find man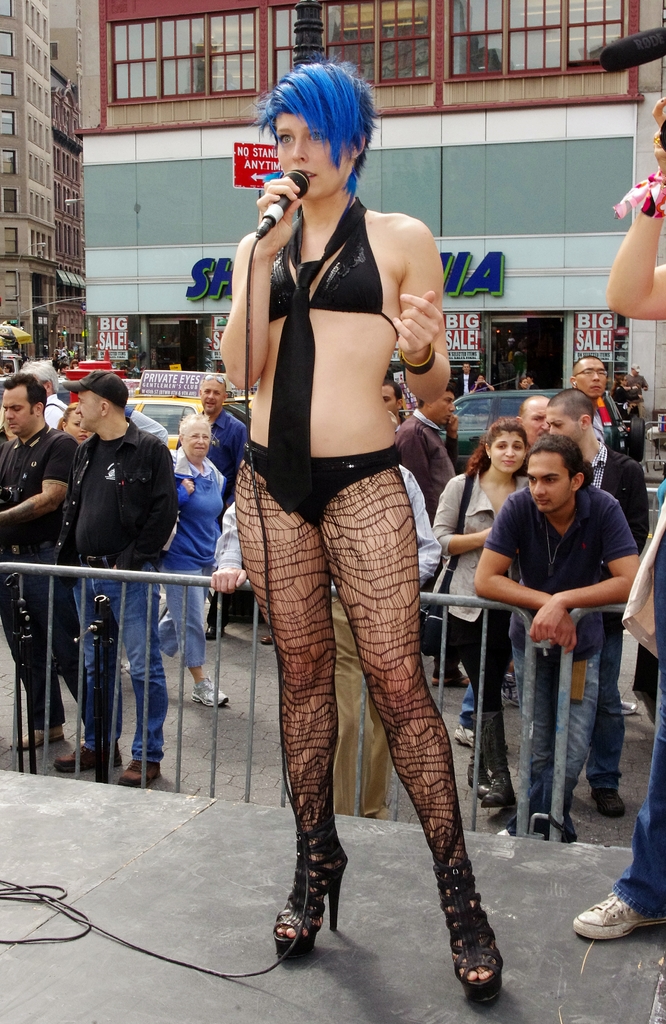
<box>569,352,612,406</box>
